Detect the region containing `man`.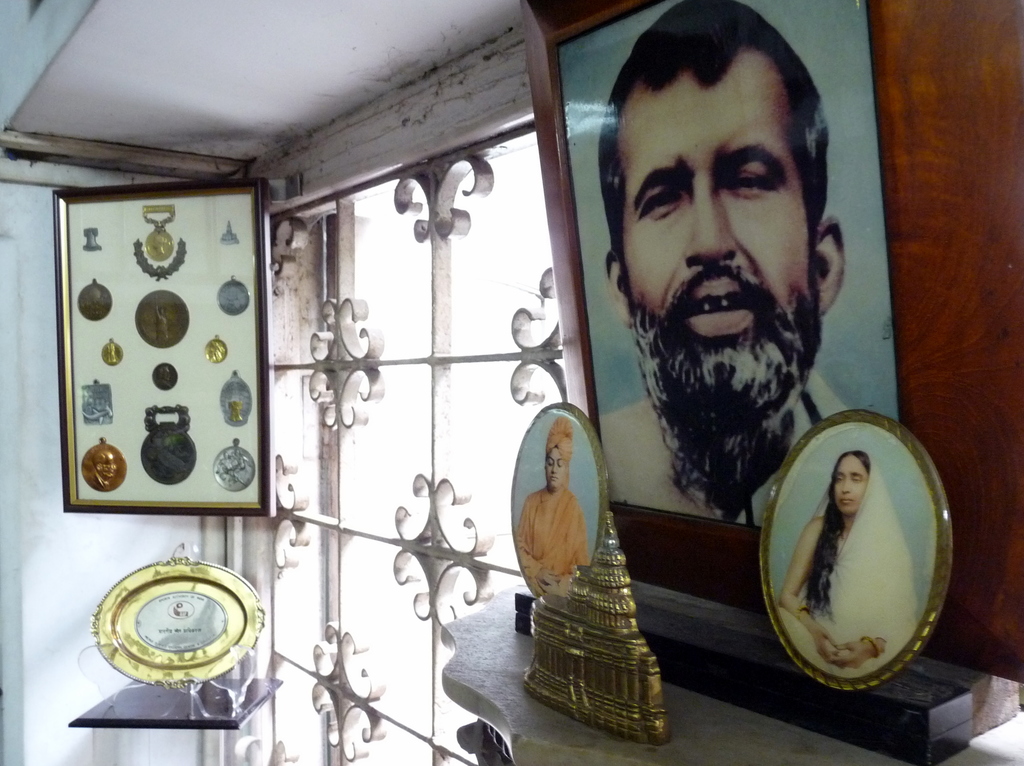
{"left": 514, "top": 414, "right": 584, "bottom": 600}.
